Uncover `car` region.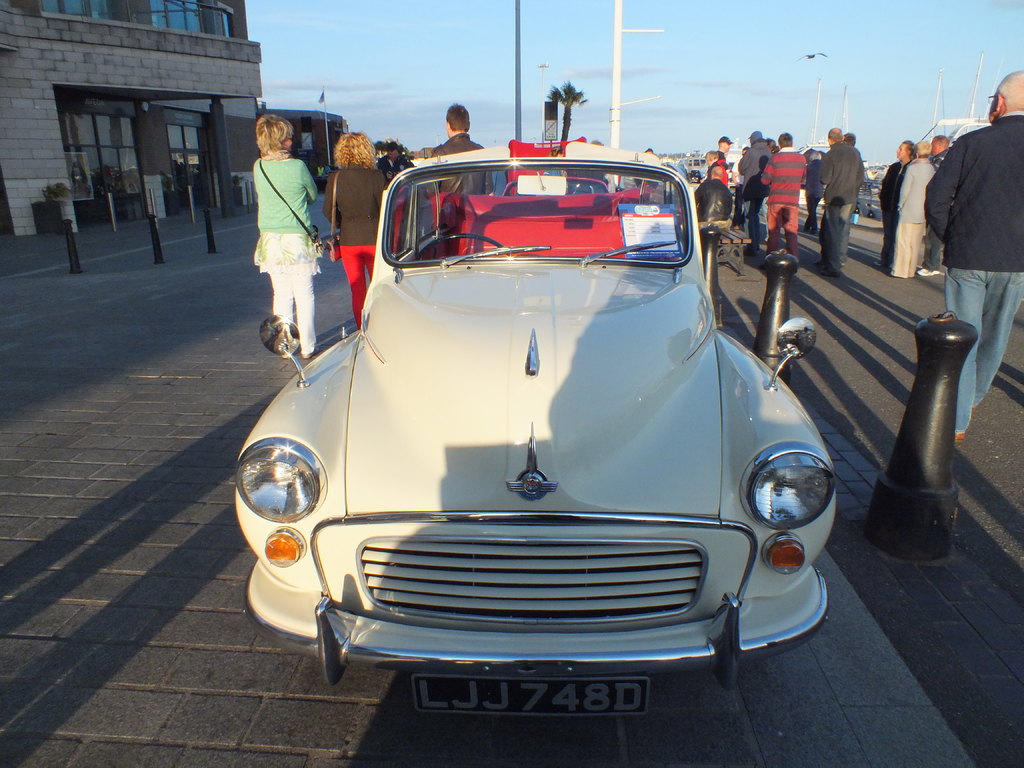
Uncovered: {"left": 228, "top": 131, "right": 837, "bottom": 701}.
